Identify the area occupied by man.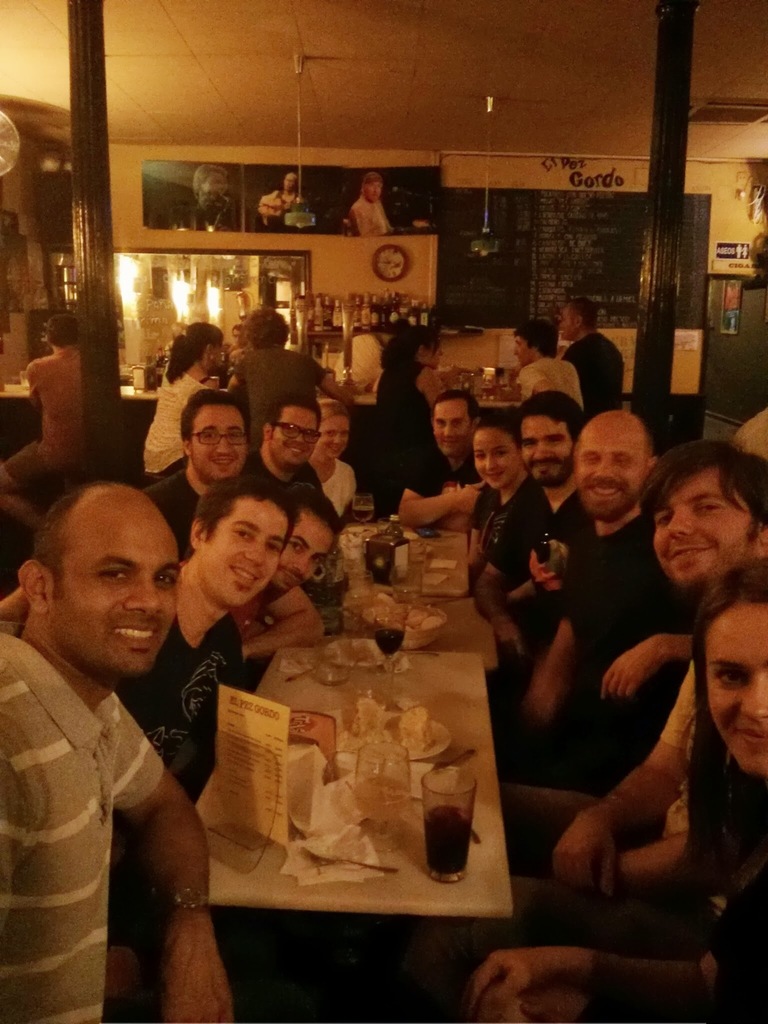
Area: detection(569, 406, 672, 784).
